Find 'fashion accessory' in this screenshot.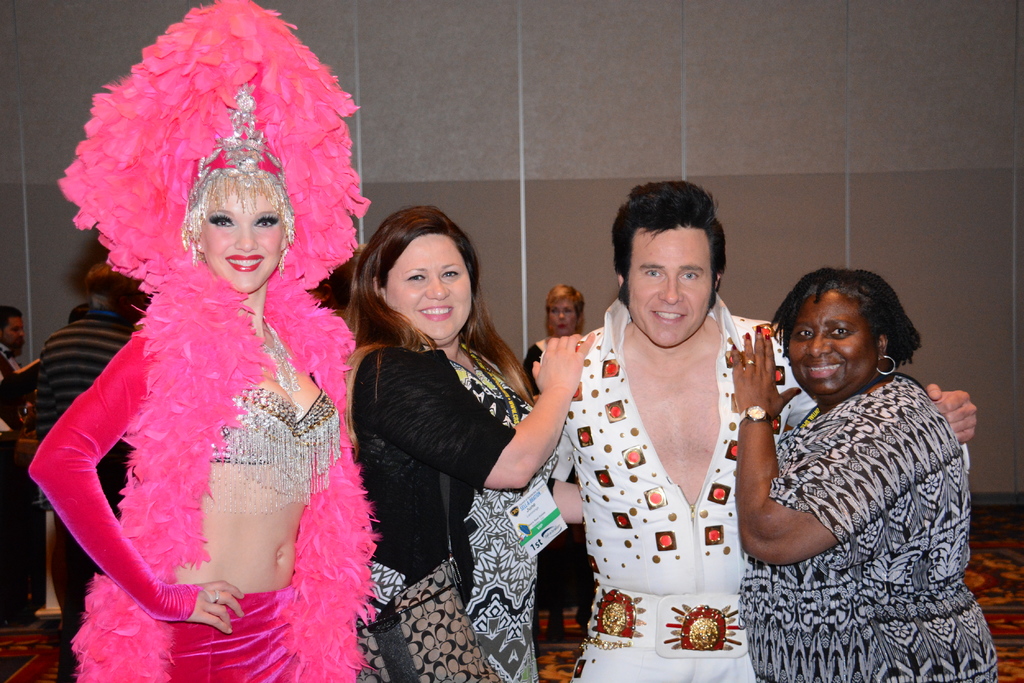
The bounding box for 'fashion accessory' is <region>747, 332, 748, 342</region>.
